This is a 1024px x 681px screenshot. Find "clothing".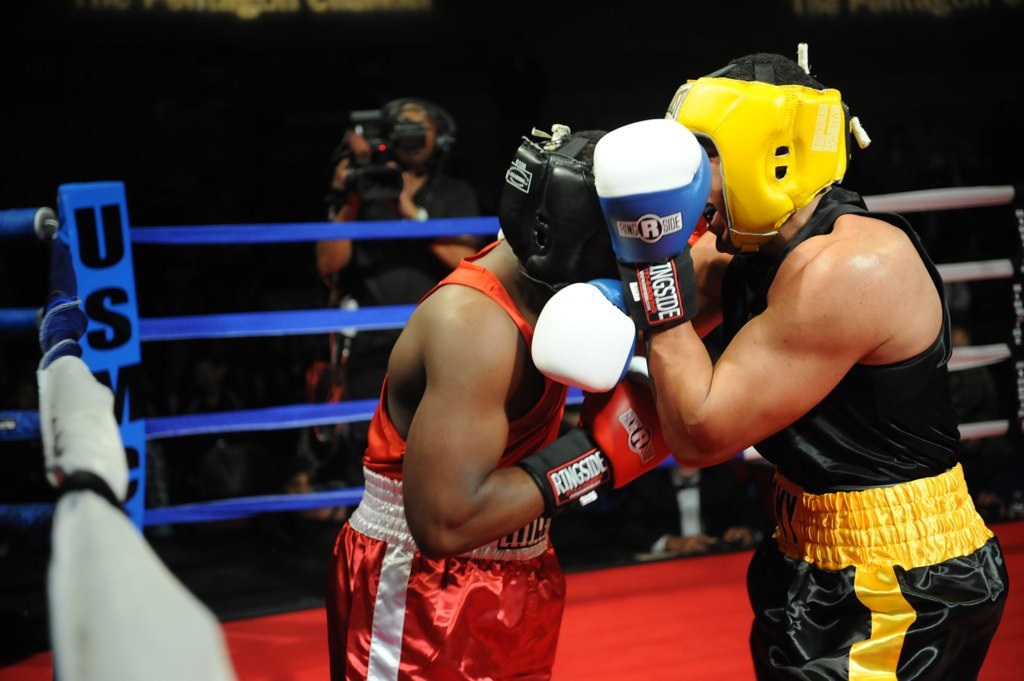
Bounding box: bbox=(706, 187, 1013, 680).
